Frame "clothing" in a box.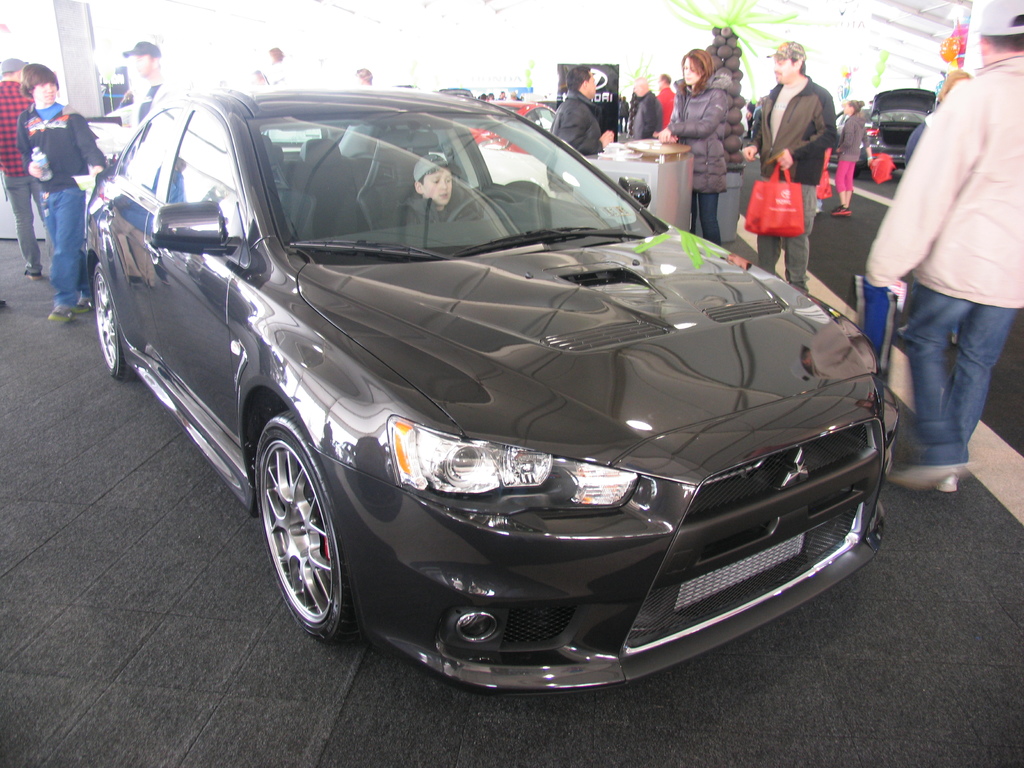
<region>558, 91, 612, 164</region>.
